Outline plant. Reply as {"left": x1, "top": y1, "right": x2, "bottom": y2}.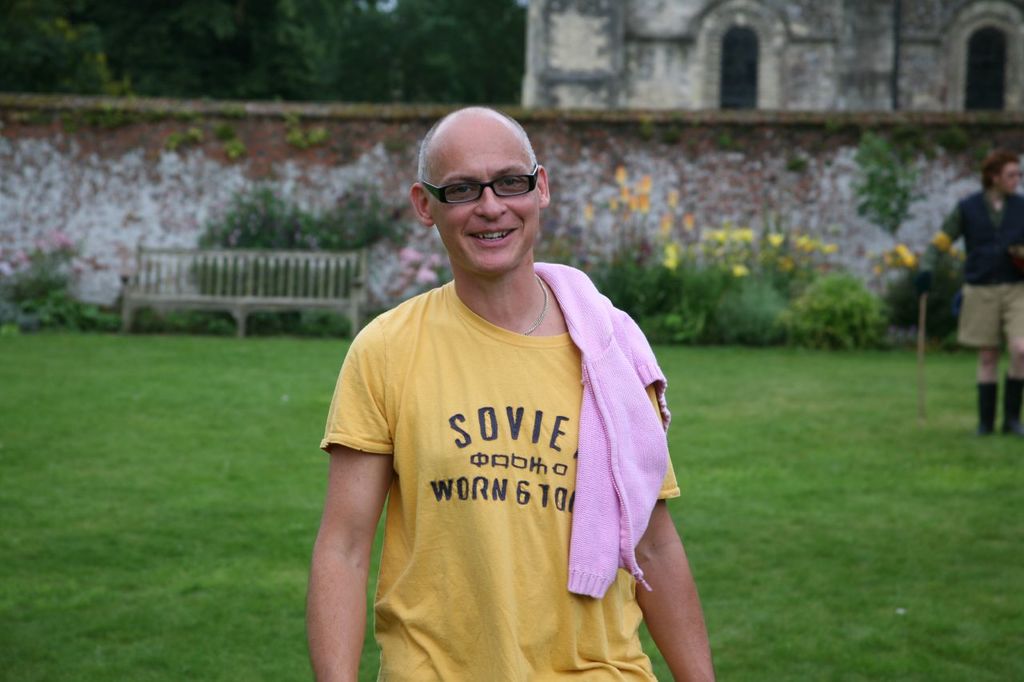
{"left": 358, "top": 222, "right": 464, "bottom": 326}.
